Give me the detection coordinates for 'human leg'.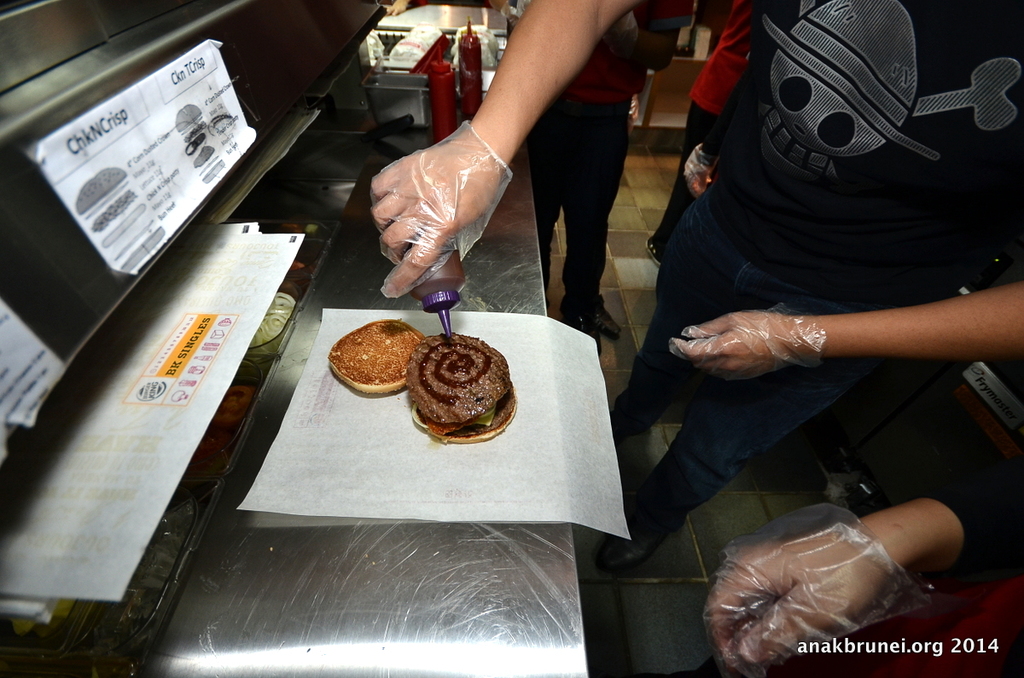
<bbox>529, 113, 565, 298</bbox>.
